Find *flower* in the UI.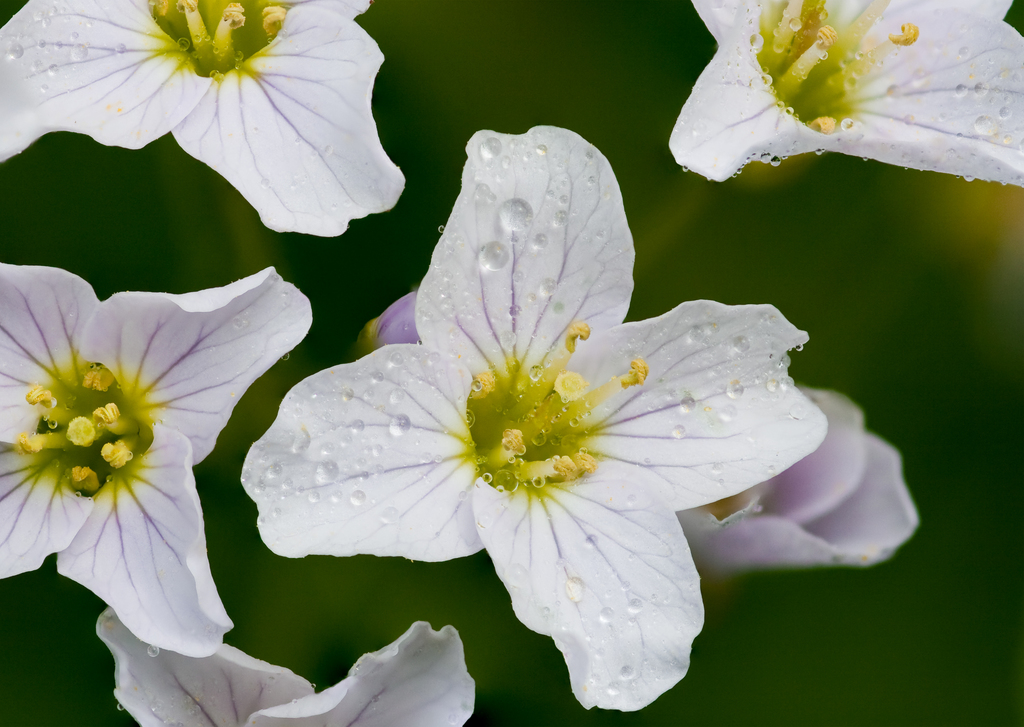
UI element at BBox(240, 117, 922, 719).
